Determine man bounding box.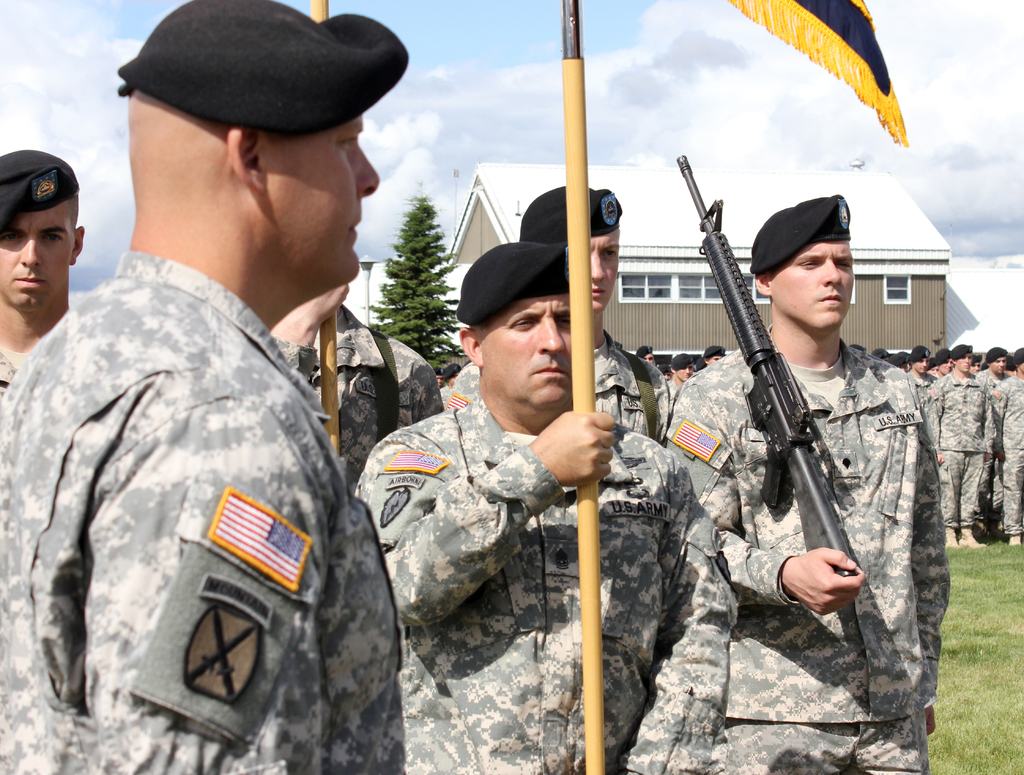
Determined: <box>445,186,675,447</box>.
